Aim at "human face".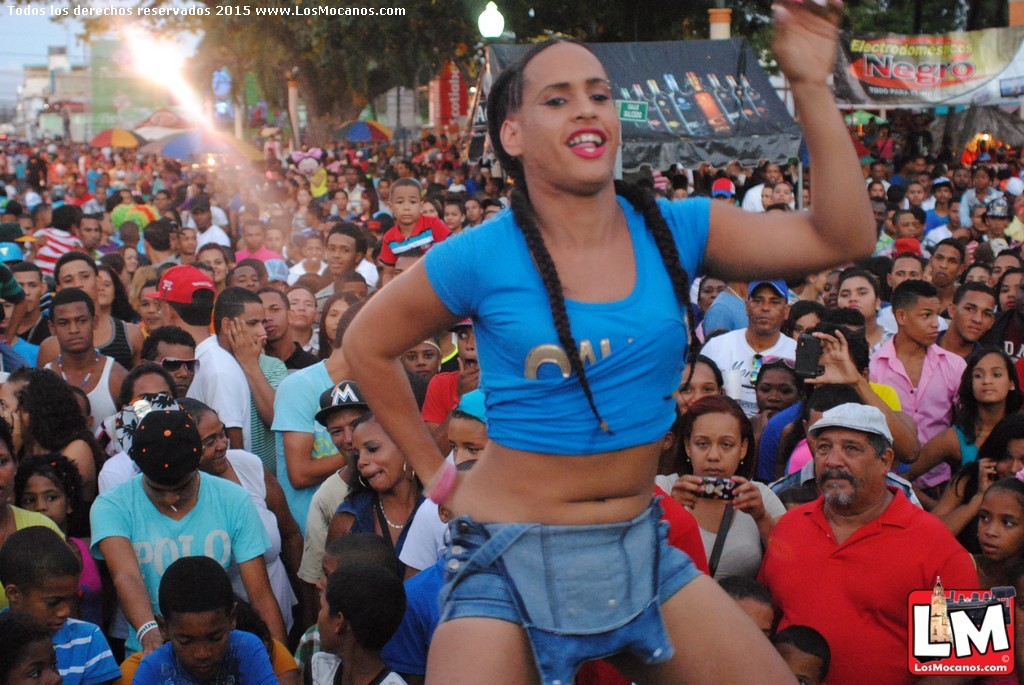
Aimed at bbox=[758, 378, 793, 414].
